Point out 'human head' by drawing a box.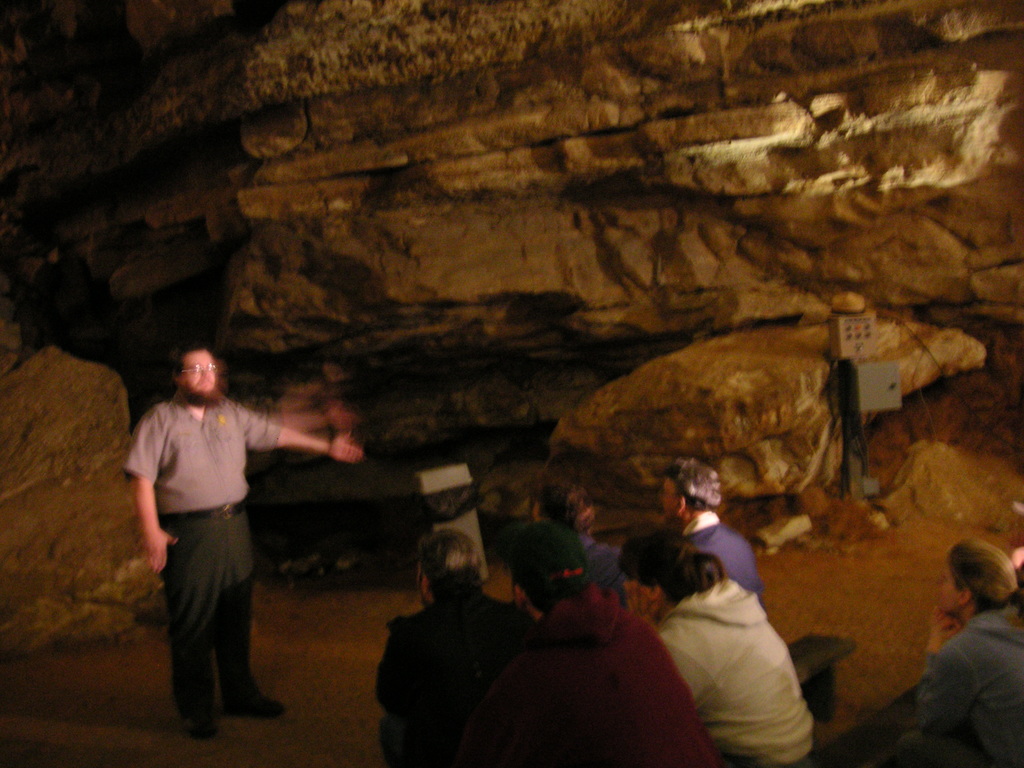
(614,522,689,612).
